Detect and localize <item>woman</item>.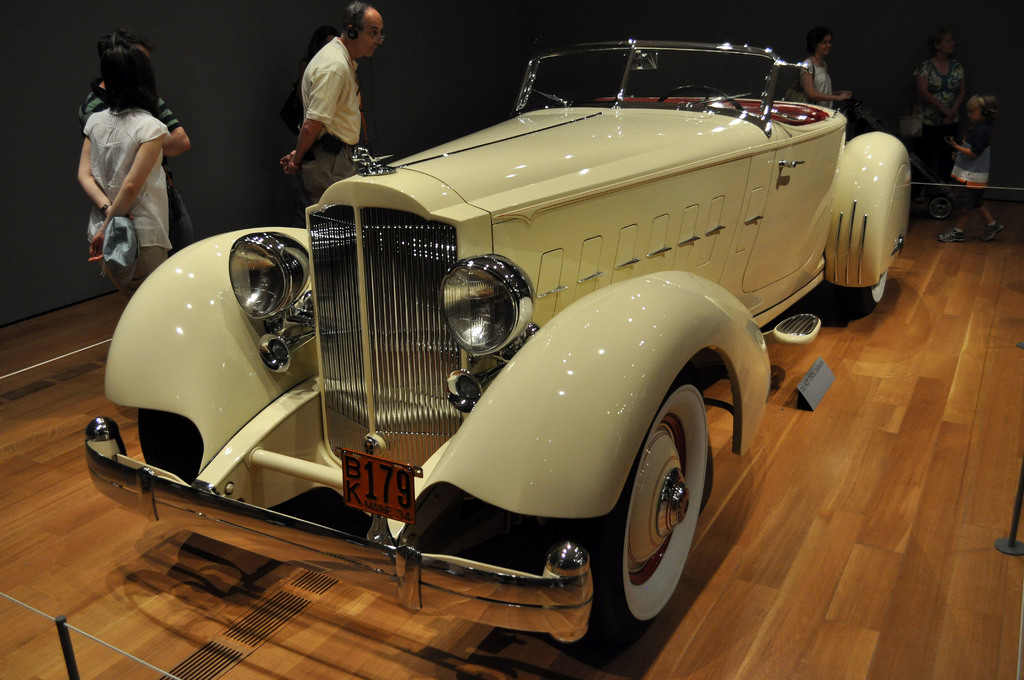
Localized at left=68, top=65, right=185, bottom=277.
